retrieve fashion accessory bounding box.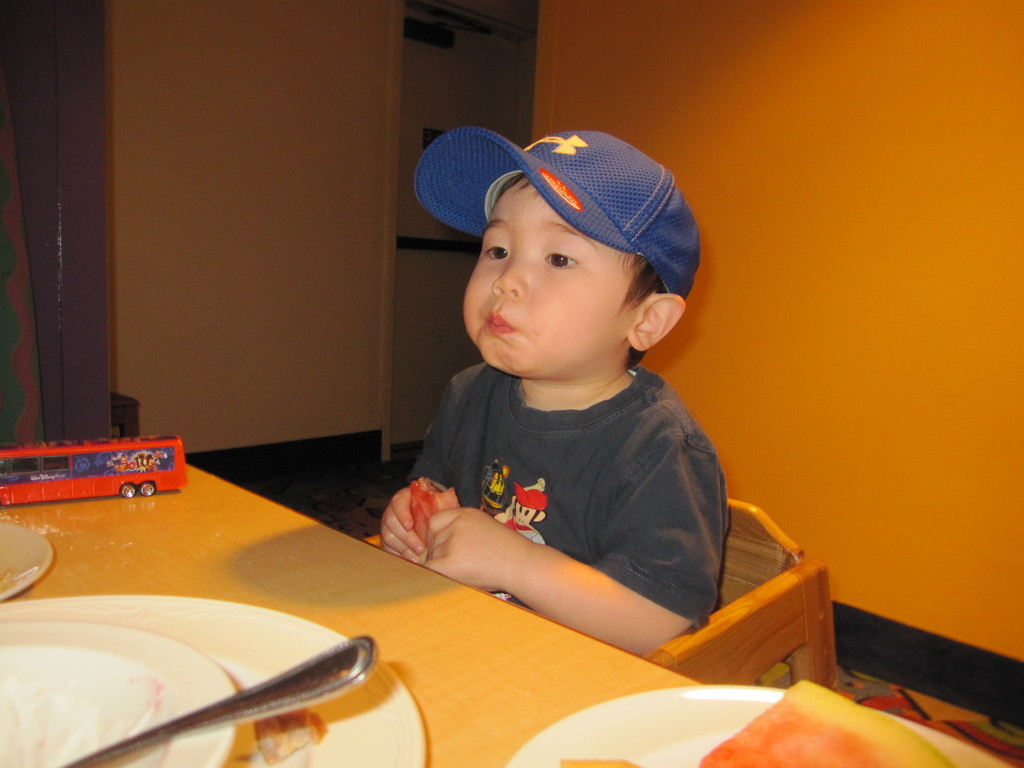
Bounding box: left=412, top=127, right=703, bottom=294.
